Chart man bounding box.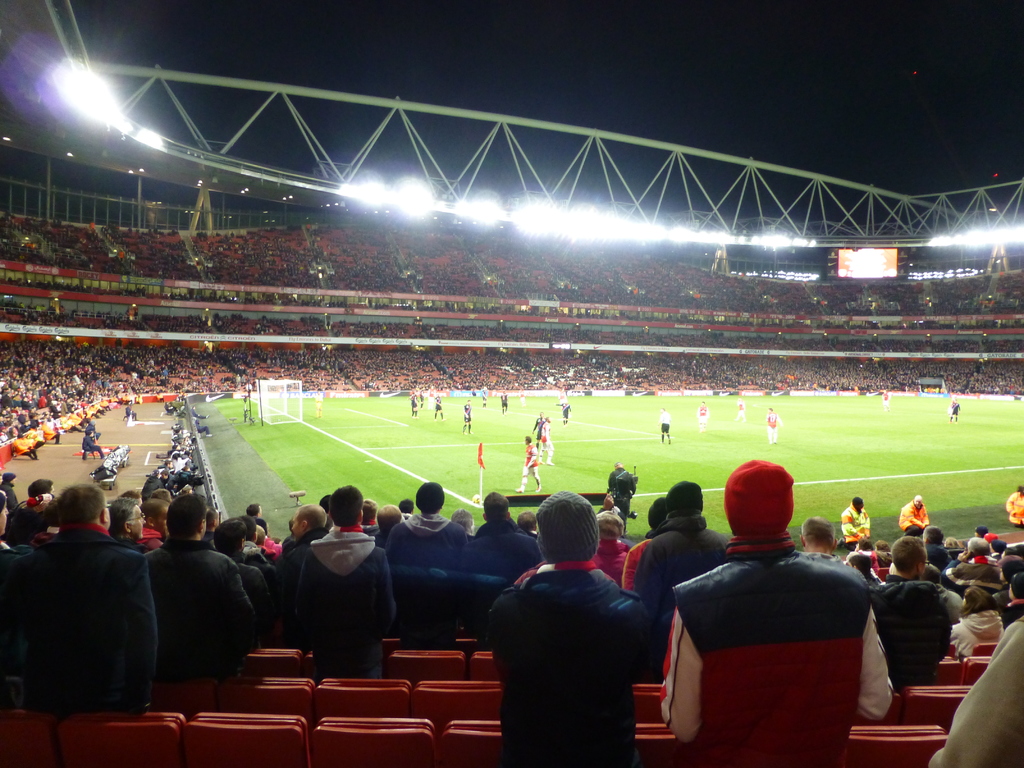
Charted: rect(763, 405, 784, 445).
